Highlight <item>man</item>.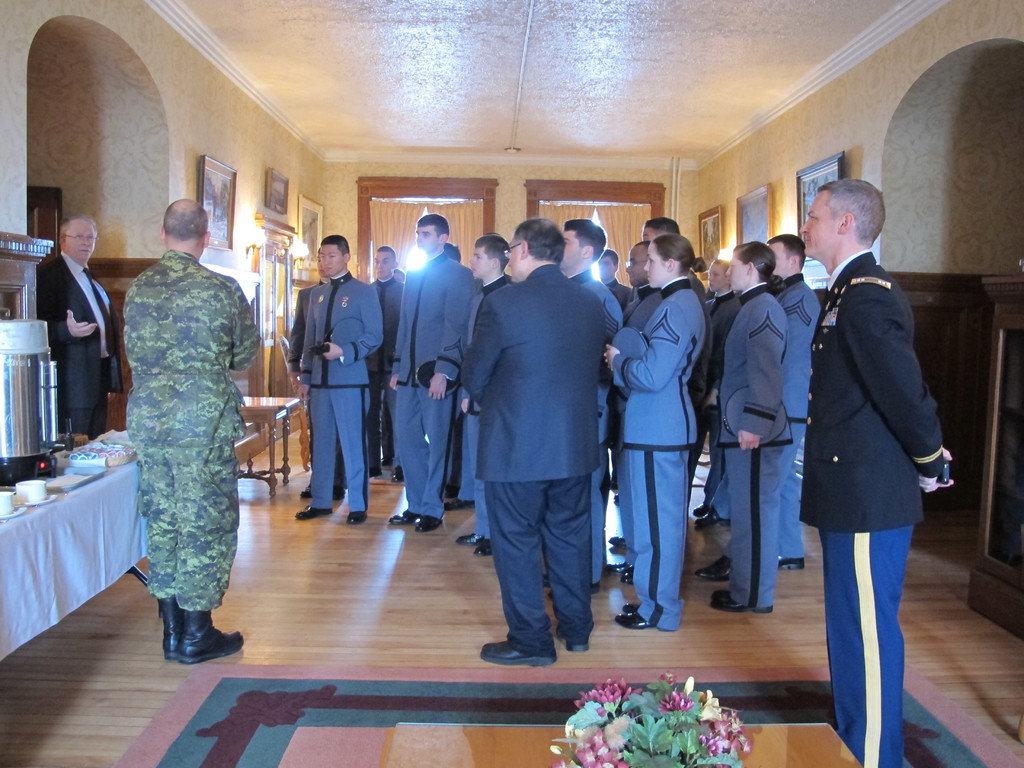
Highlighted region: (x1=296, y1=234, x2=384, y2=522).
